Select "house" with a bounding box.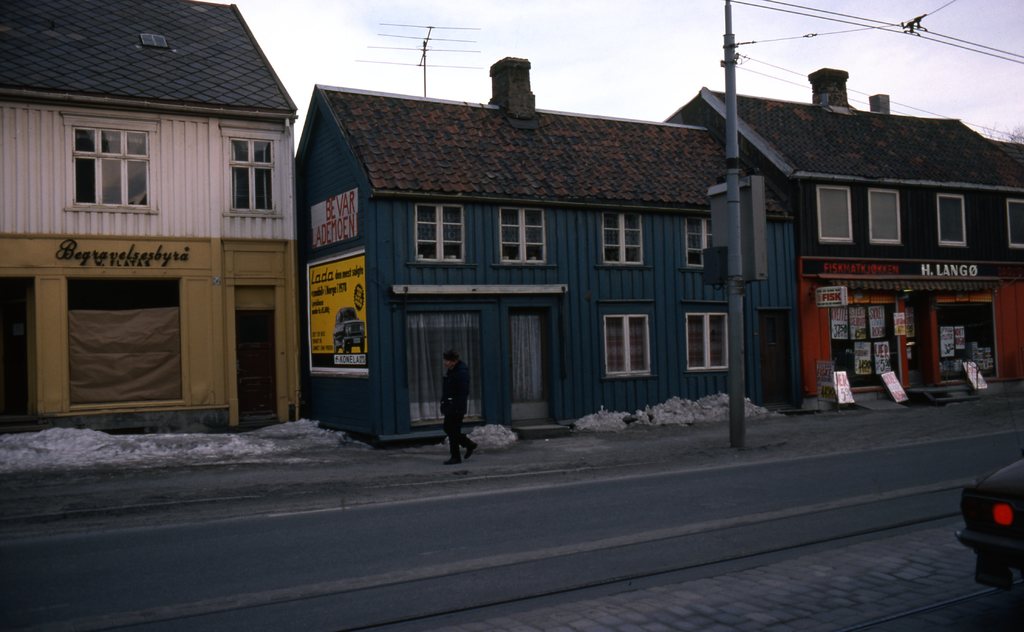
655,63,1023,418.
